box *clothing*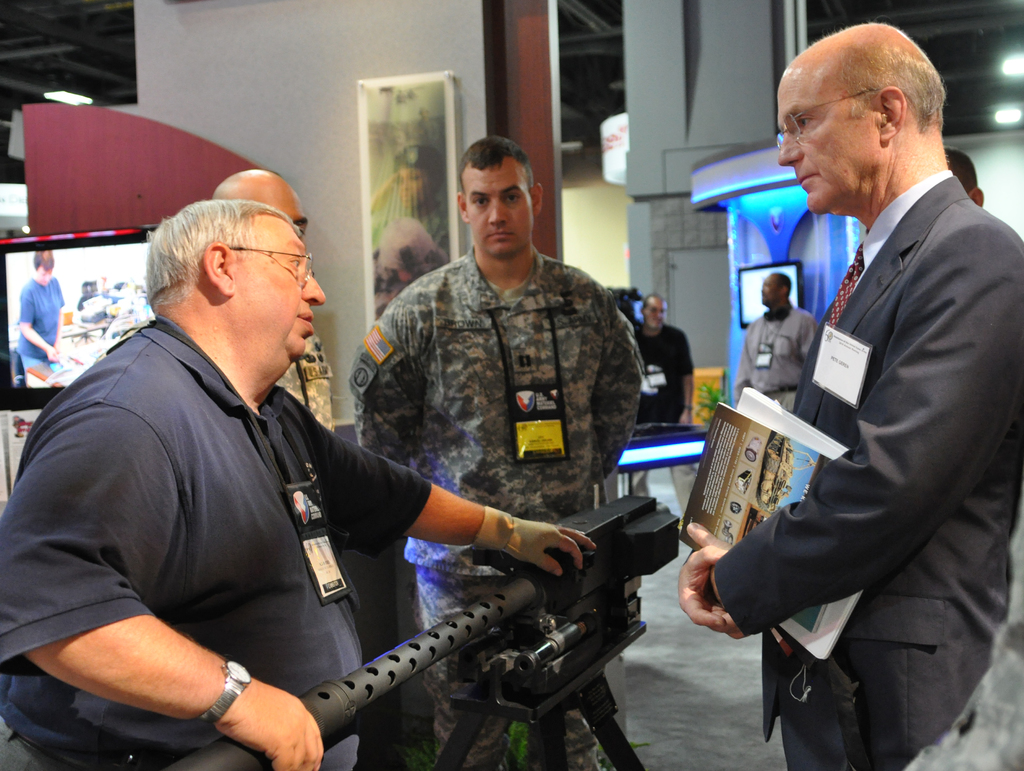
detection(29, 284, 501, 750)
